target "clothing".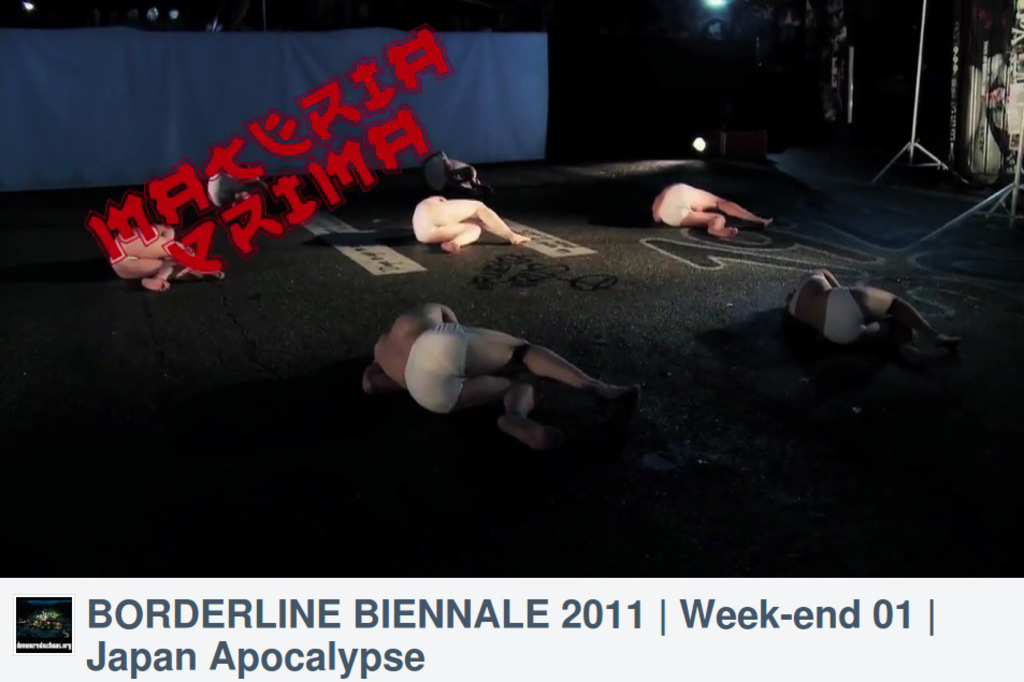
Target region: region(822, 290, 867, 348).
